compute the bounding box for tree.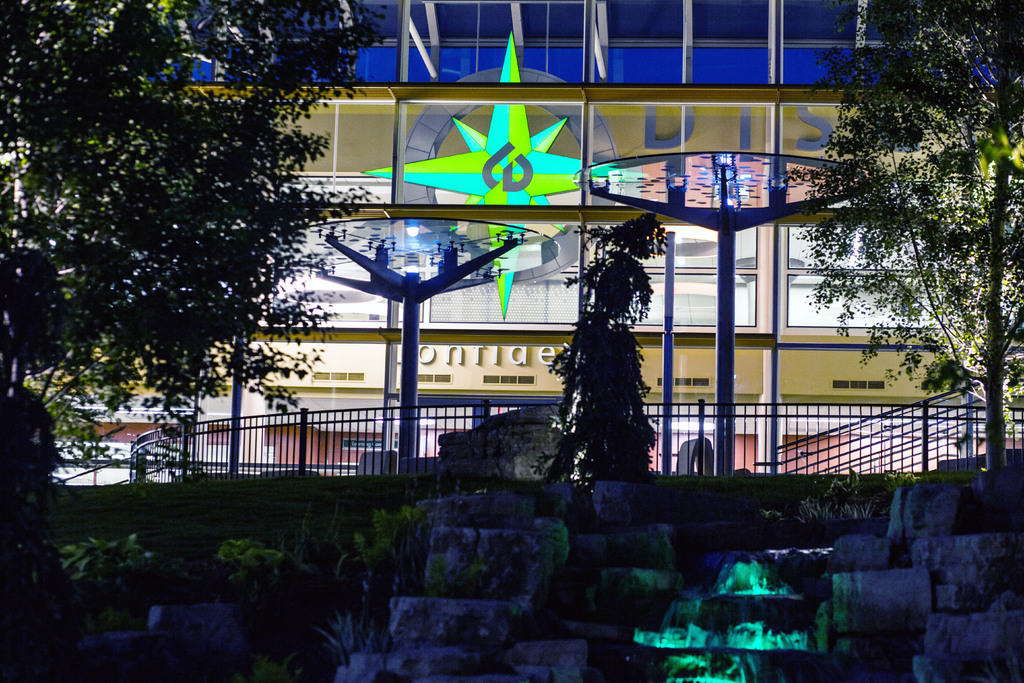
bbox=[0, 0, 387, 466].
